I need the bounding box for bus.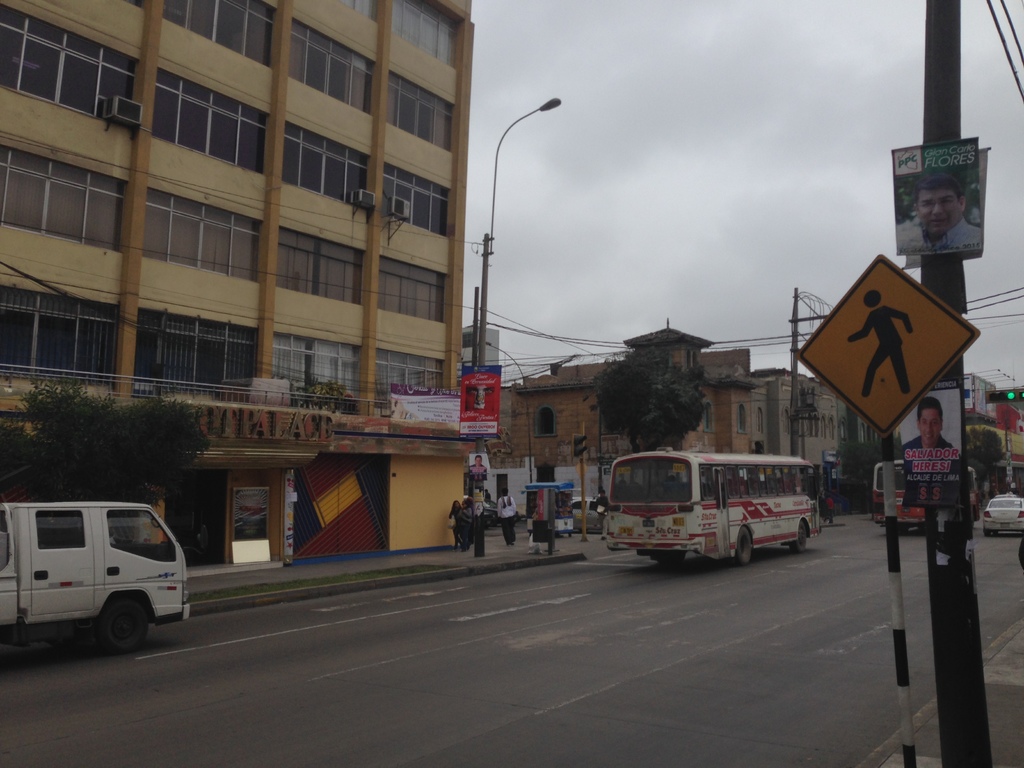
Here it is: 867, 460, 975, 526.
